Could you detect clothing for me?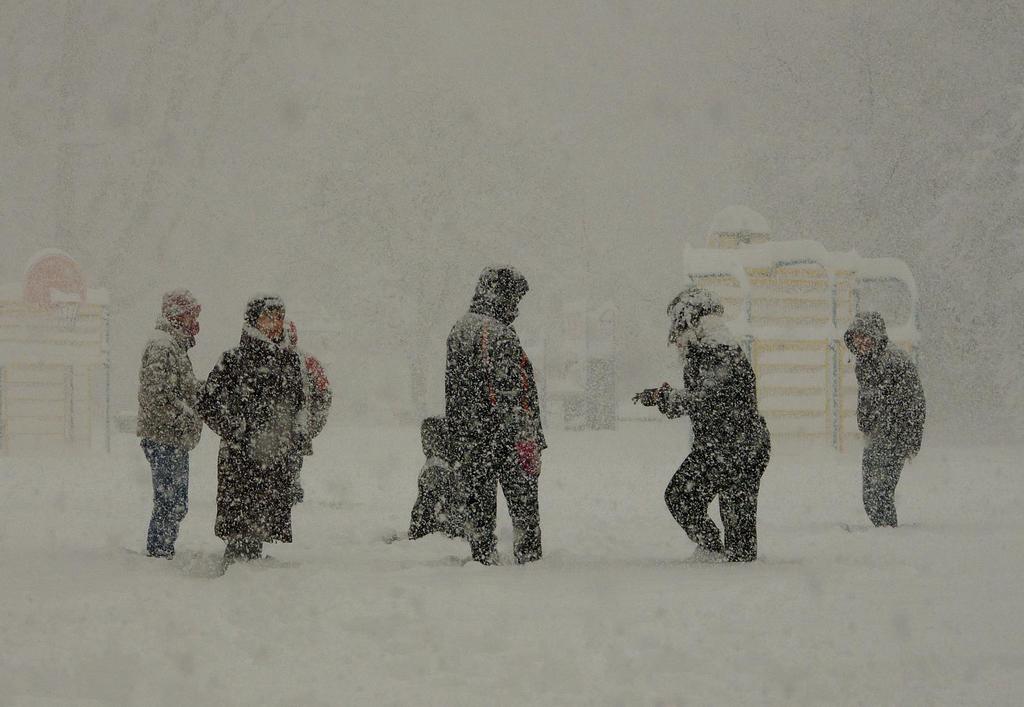
Detection result: (x1=442, y1=262, x2=551, y2=567).
